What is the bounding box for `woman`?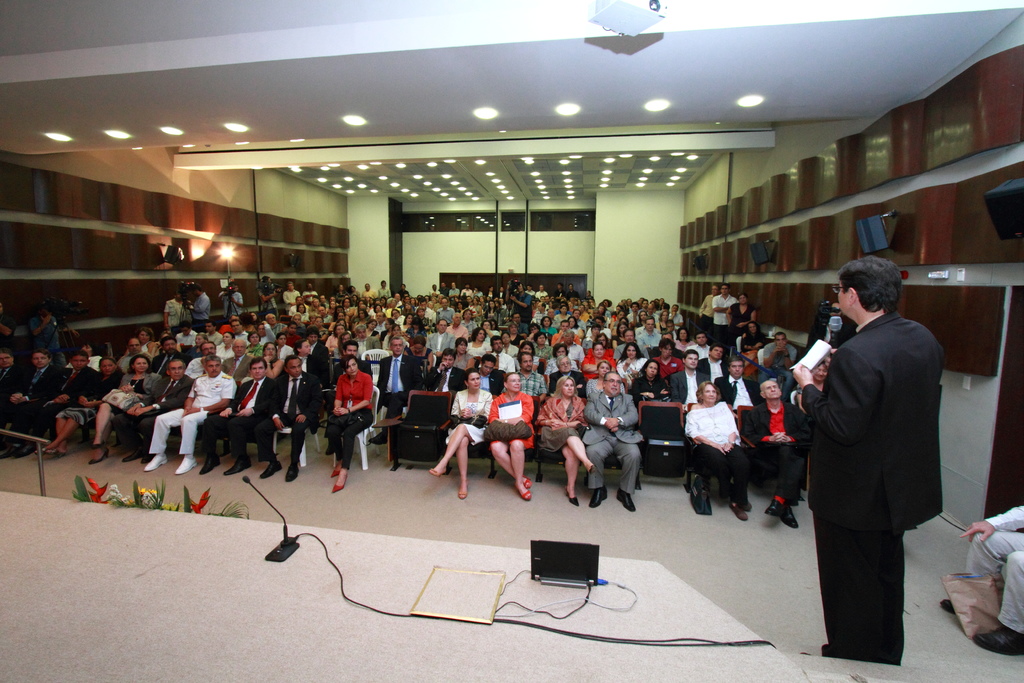
<box>257,341,282,374</box>.
